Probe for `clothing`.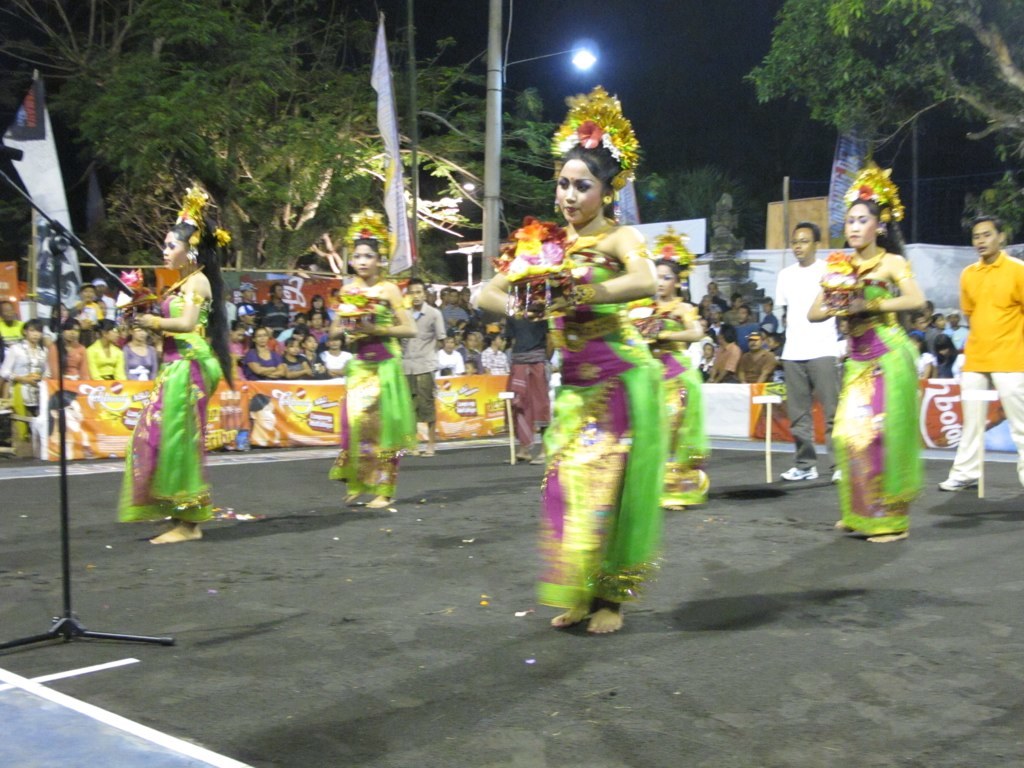
Probe result: box(819, 280, 928, 559).
